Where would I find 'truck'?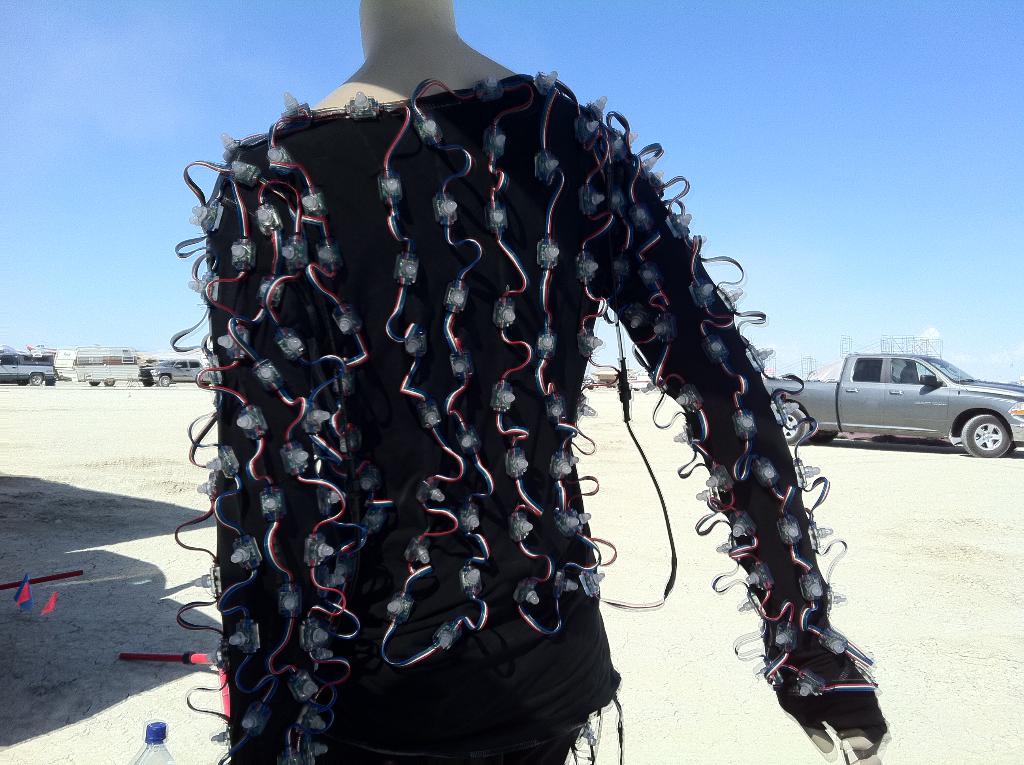
At bbox(136, 354, 212, 385).
